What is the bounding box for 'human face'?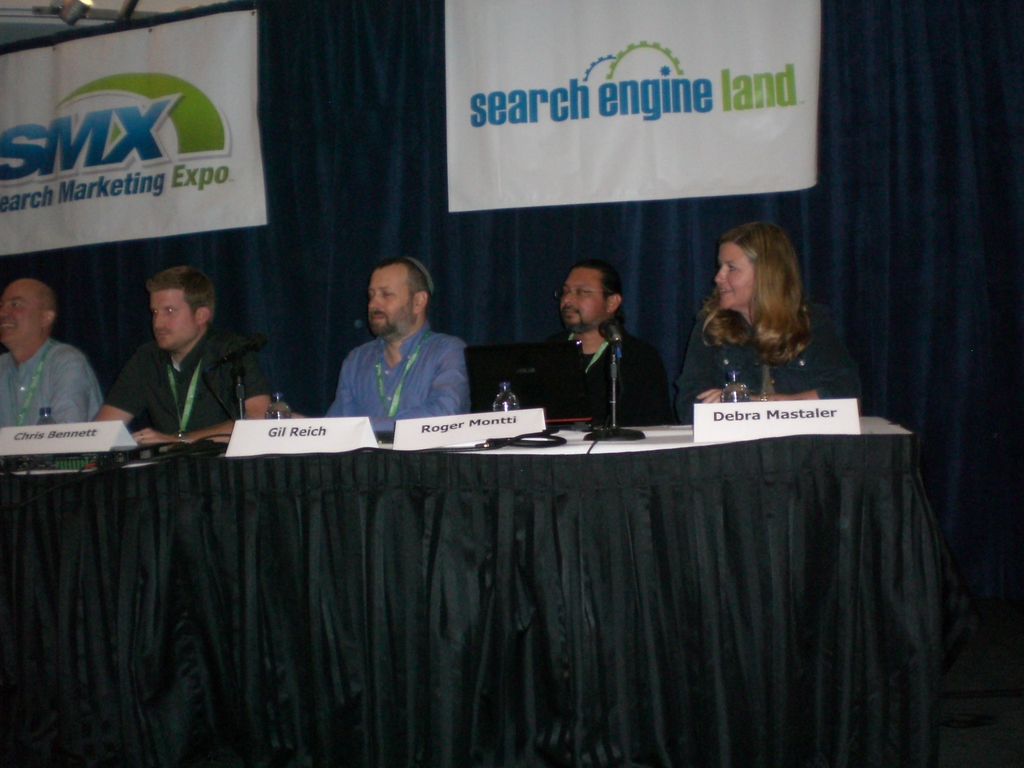
[0, 283, 40, 342].
